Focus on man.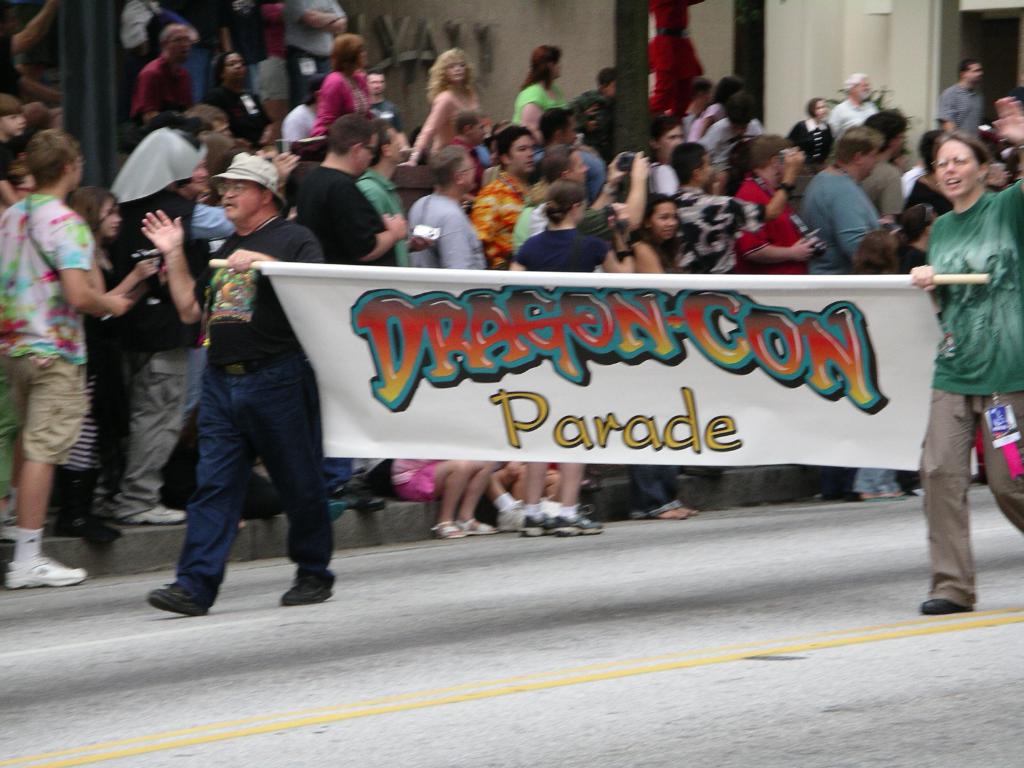
Focused at 823/61/895/138.
